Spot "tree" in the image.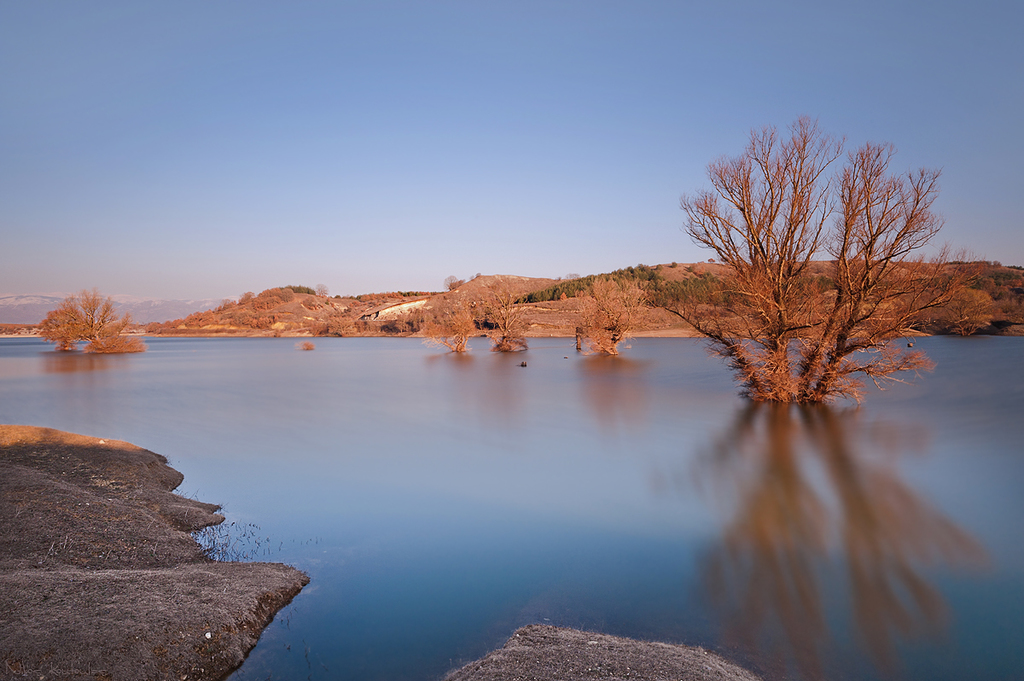
"tree" found at (x1=422, y1=276, x2=480, y2=356).
